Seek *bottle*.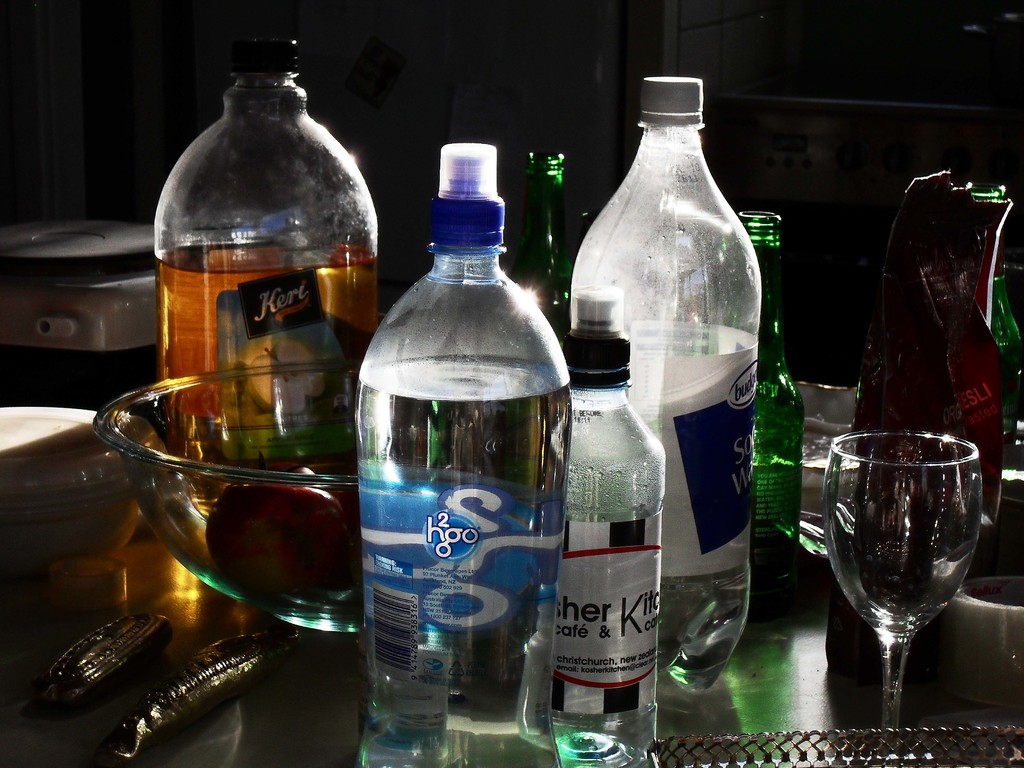
box=[353, 142, 561, 735].
